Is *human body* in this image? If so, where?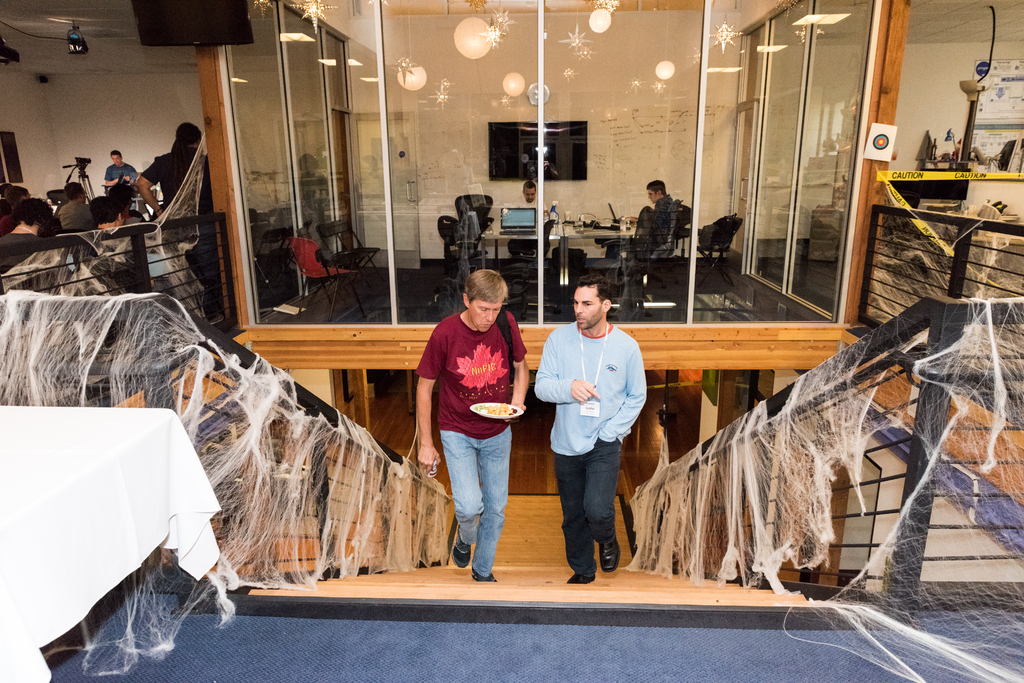
Yes, at detection(56, 195, 89, 230).
